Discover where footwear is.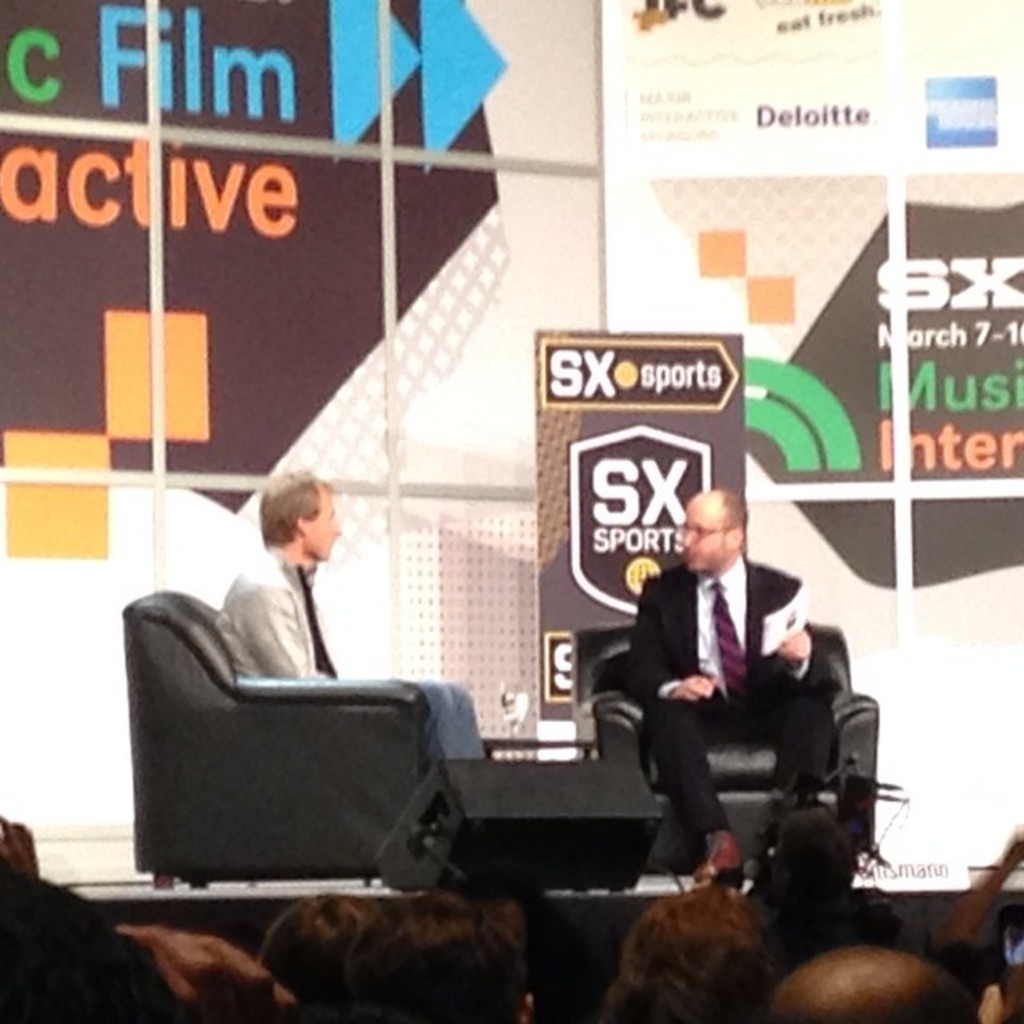
Discovered at 694:834:746:882.
